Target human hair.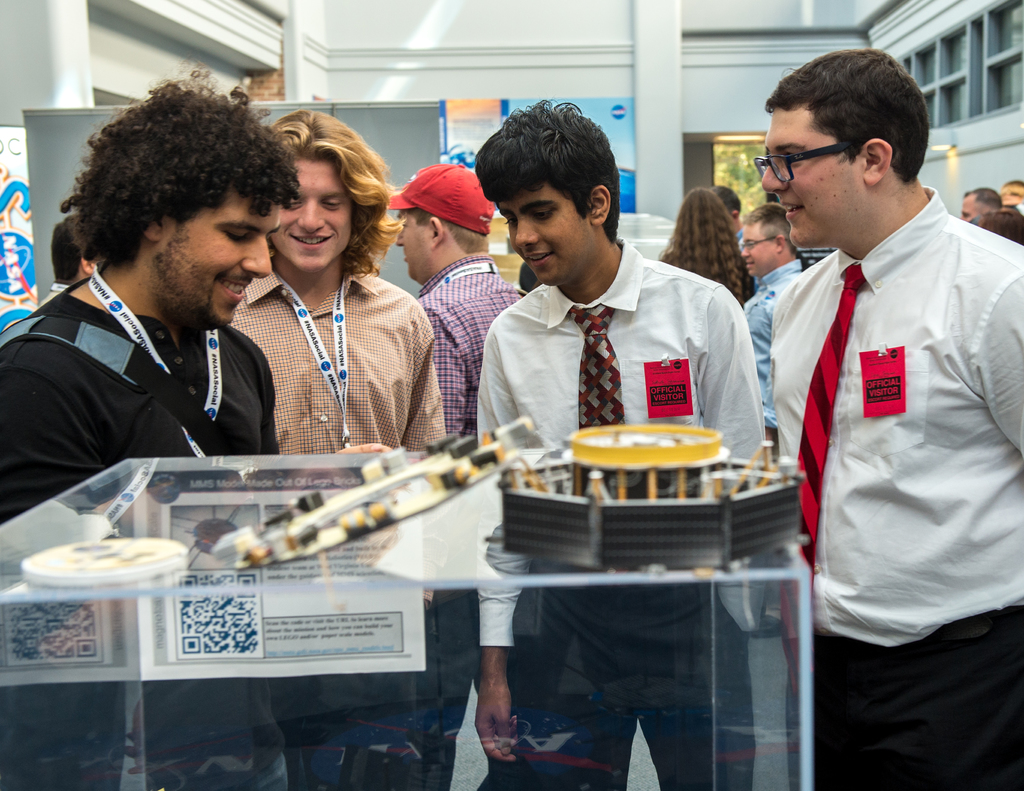
Target region: (x1=59, y1=67, x2=304, y2=270).
